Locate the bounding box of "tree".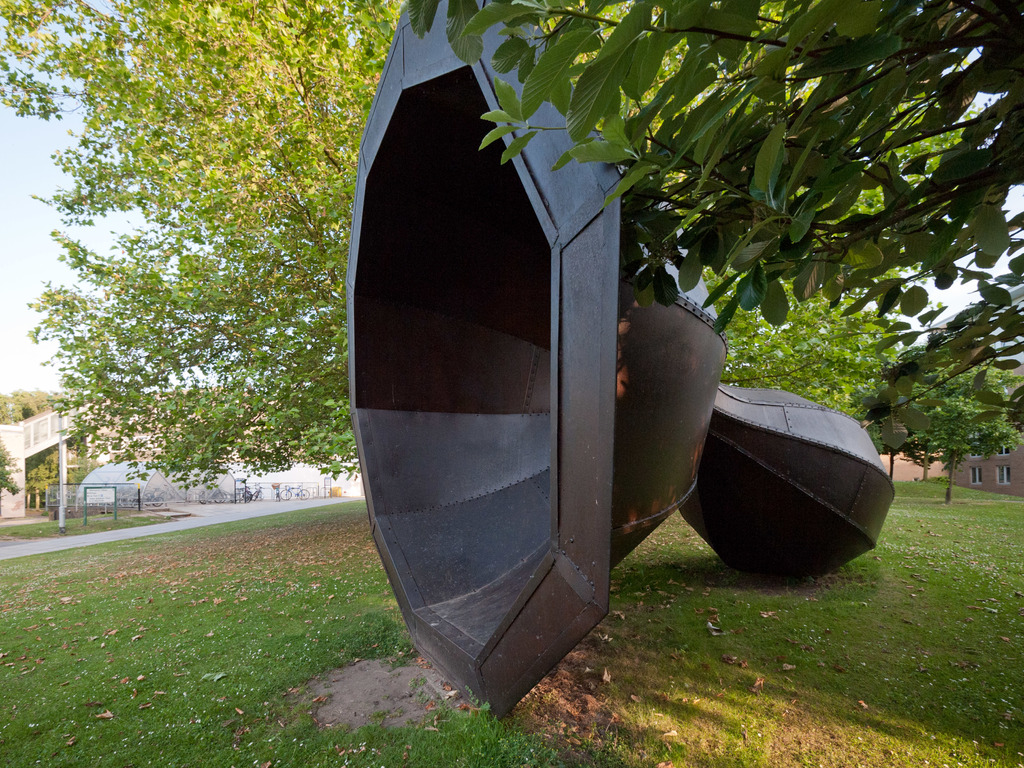
Bounding box: 833, 327, 910, 495.
